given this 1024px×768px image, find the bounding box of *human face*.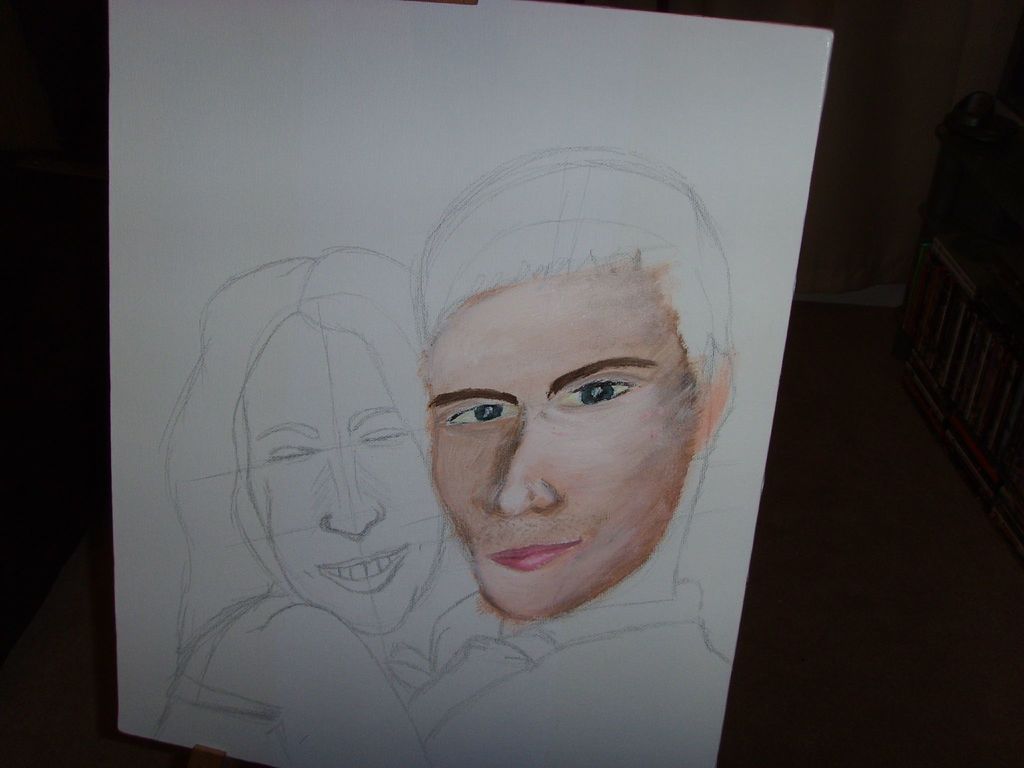
<region>420, 263, 701, 621</region>.
